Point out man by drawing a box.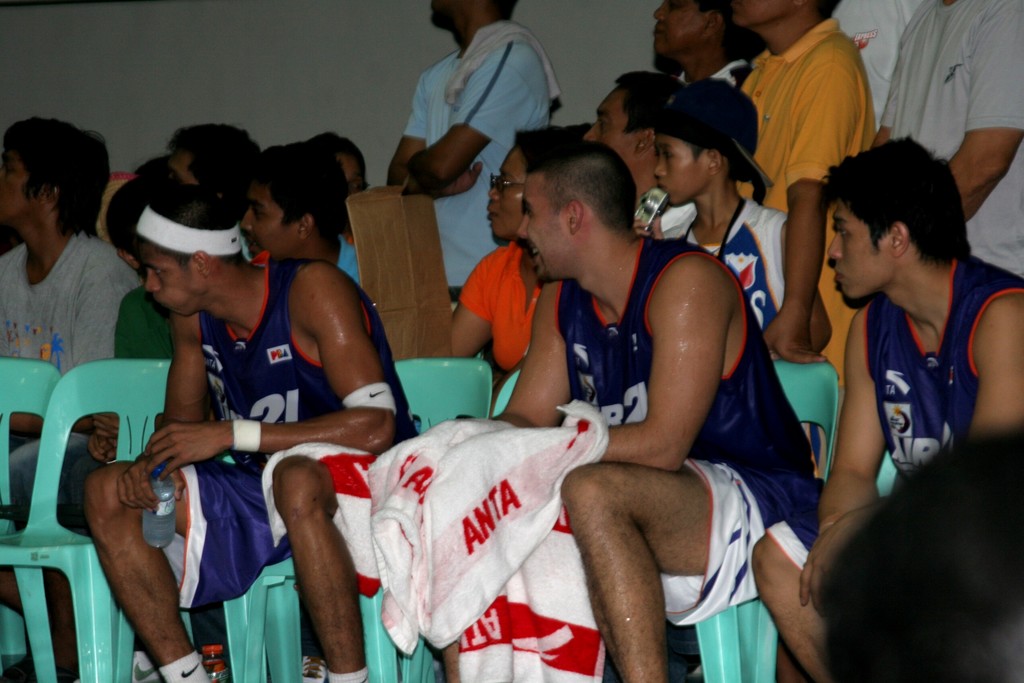
locate(391, 0, 582, 293).
